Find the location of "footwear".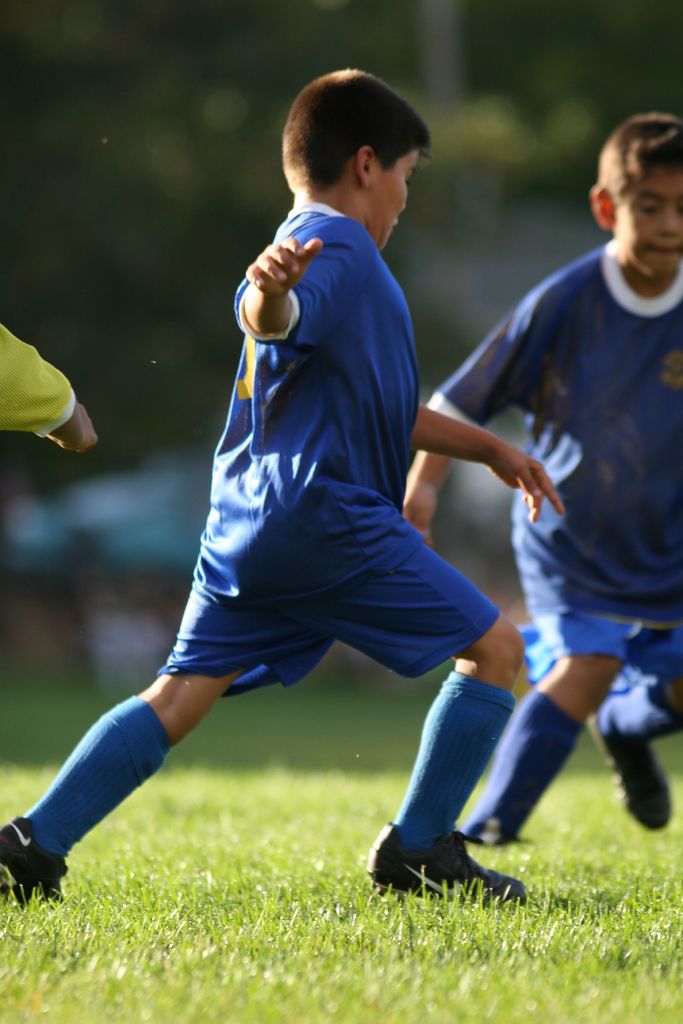
Location: 463,818,531,850.
